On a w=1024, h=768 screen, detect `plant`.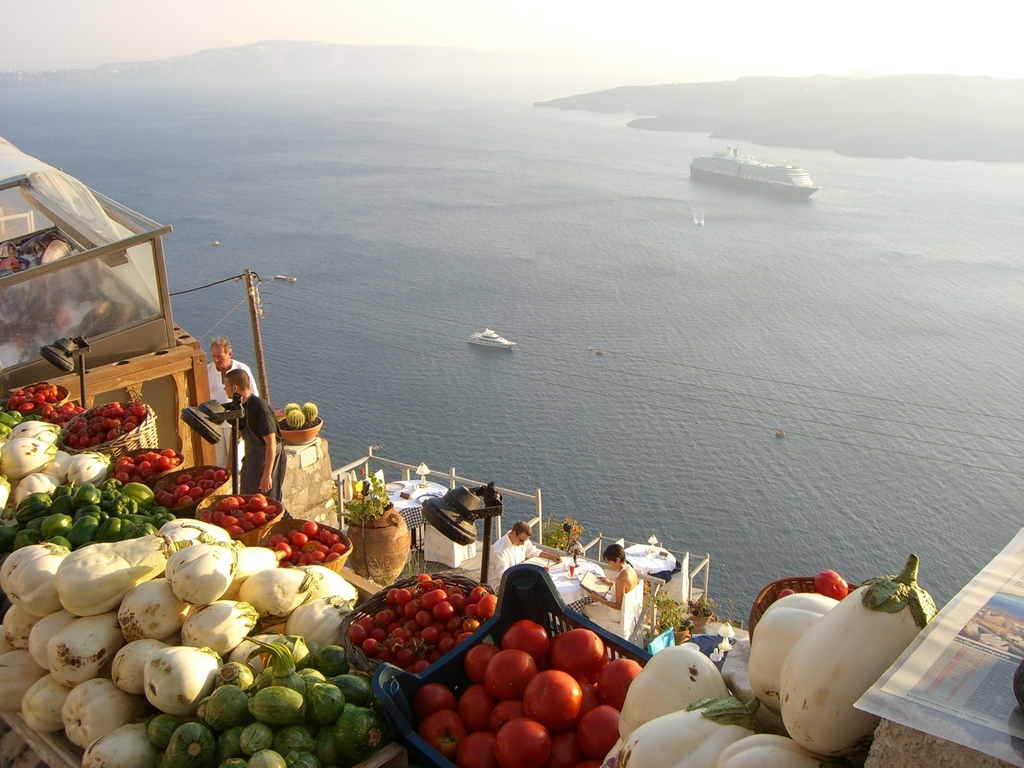
(x1=348, y1=468, x2=404, y2=561).
